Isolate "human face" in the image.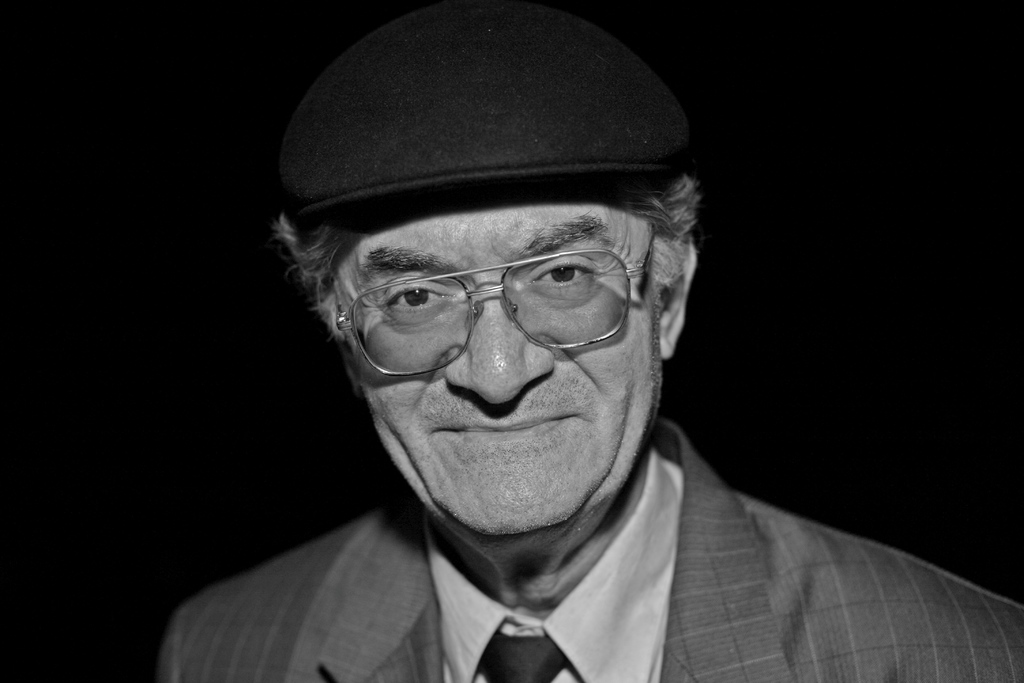
Isolated region: (331,175,653,543).
